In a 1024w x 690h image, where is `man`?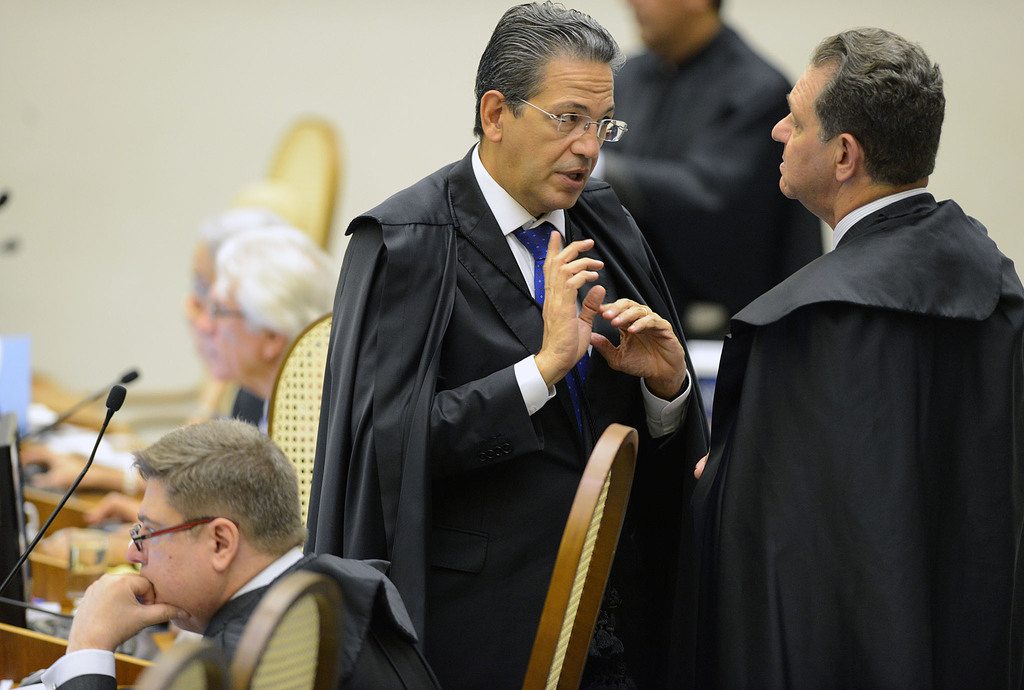
(left=302, top=0, right=715, bottom=689).
